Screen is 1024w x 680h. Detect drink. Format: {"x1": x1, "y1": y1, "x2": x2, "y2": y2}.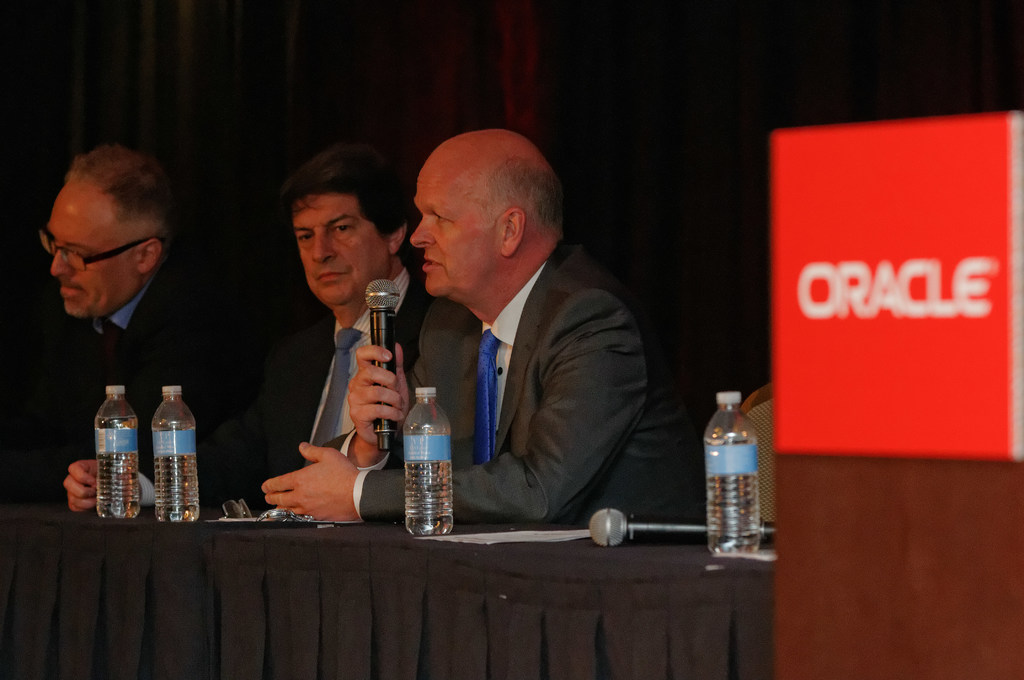
{"x1": 156, "y1": 384, "x2": 198, "y2": 520}.
